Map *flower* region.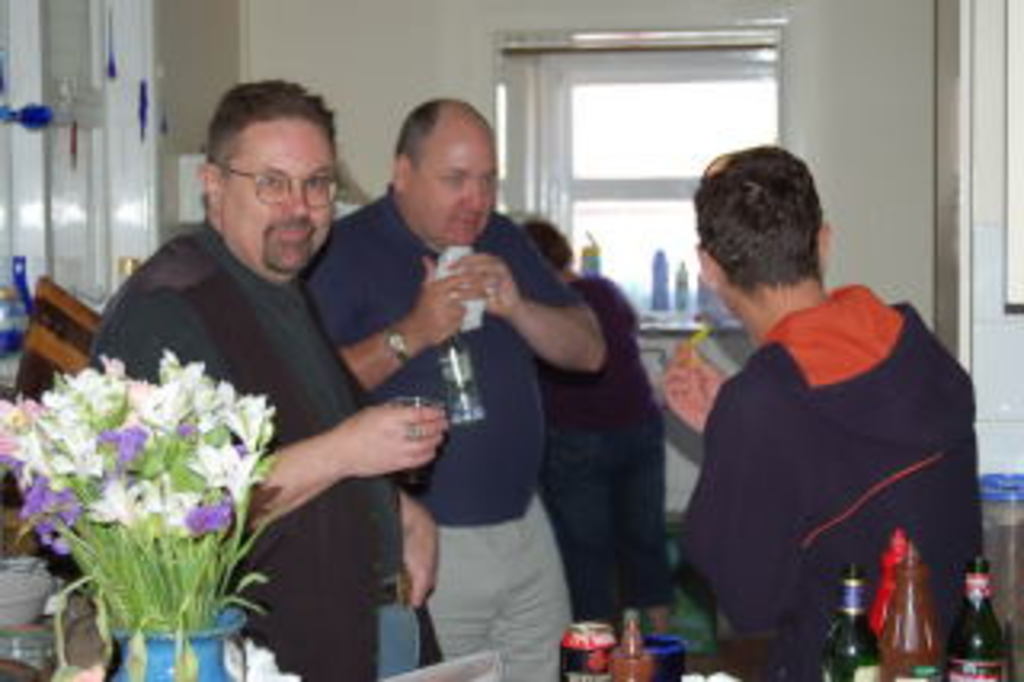
Mapped to x1=0 y1=349 x2=291 y2=560.
